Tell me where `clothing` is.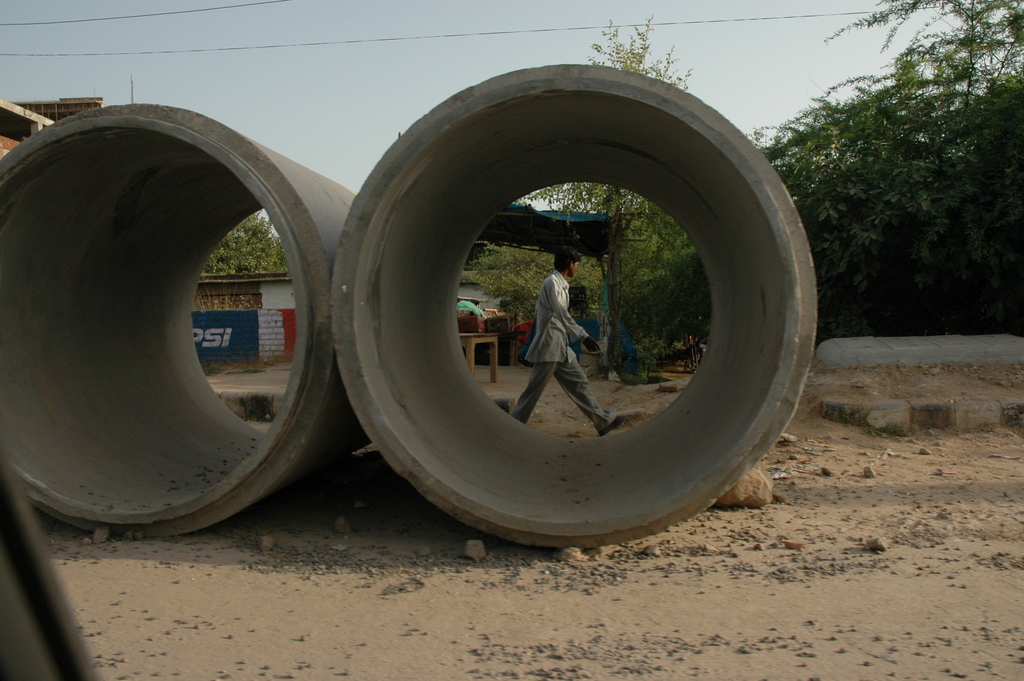
`clothing` is at left=510, top=271, right=617, bottom=435.
